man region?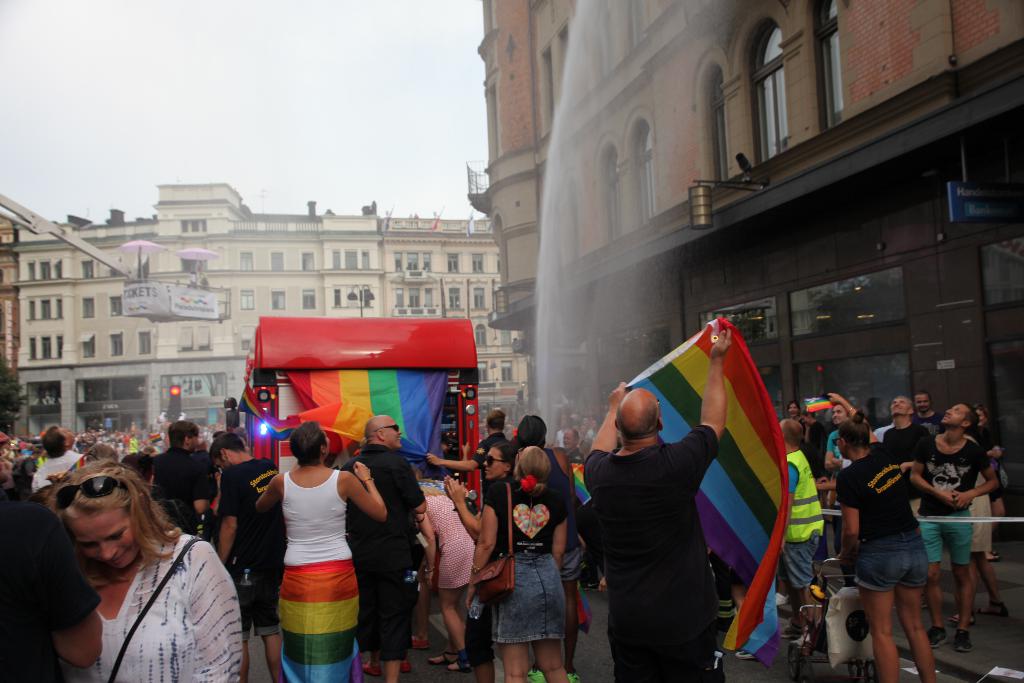
bbox(249, 420, 385, 682)
